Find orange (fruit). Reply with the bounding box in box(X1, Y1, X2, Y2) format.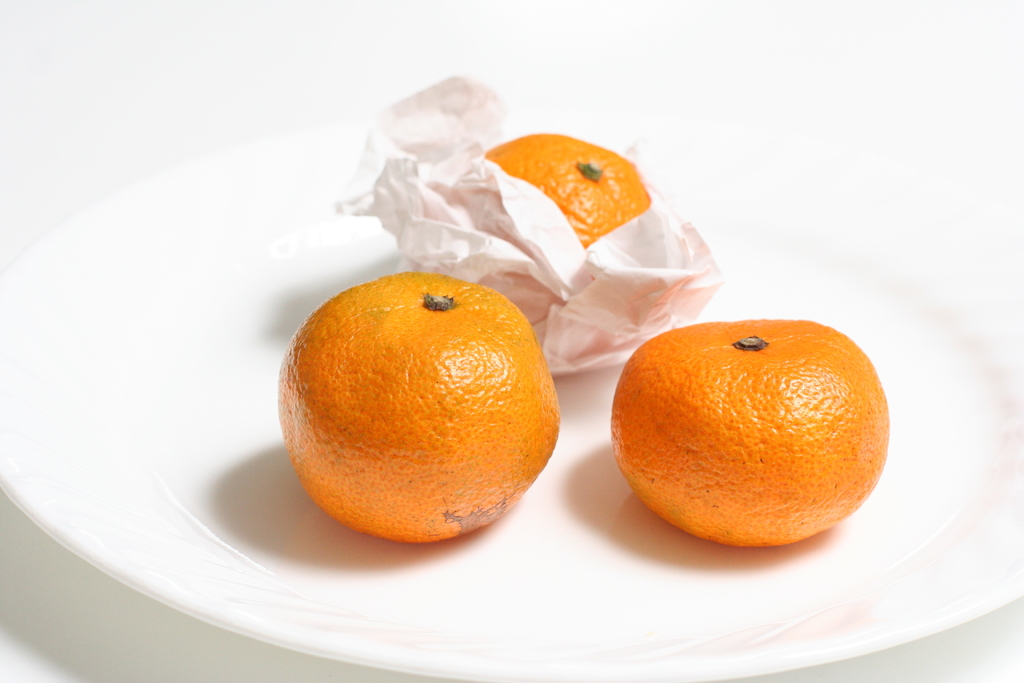
box(483, 126, 652, 249).
